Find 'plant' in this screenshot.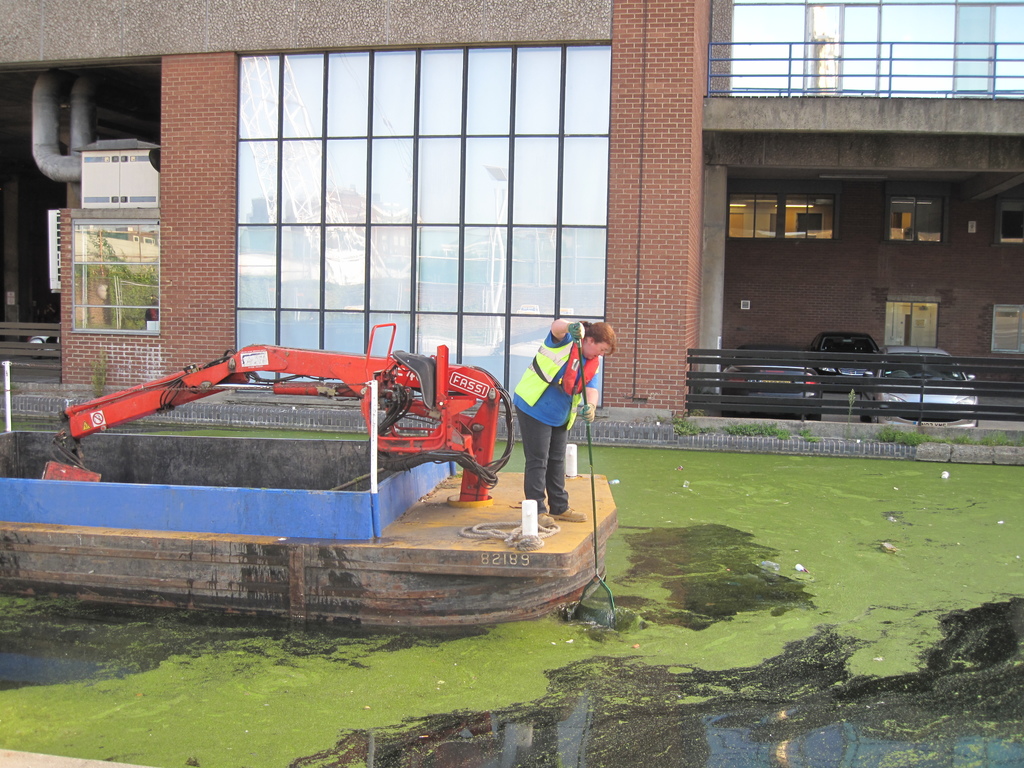
The bounding box for 'plant' is (797,421,812,438).
